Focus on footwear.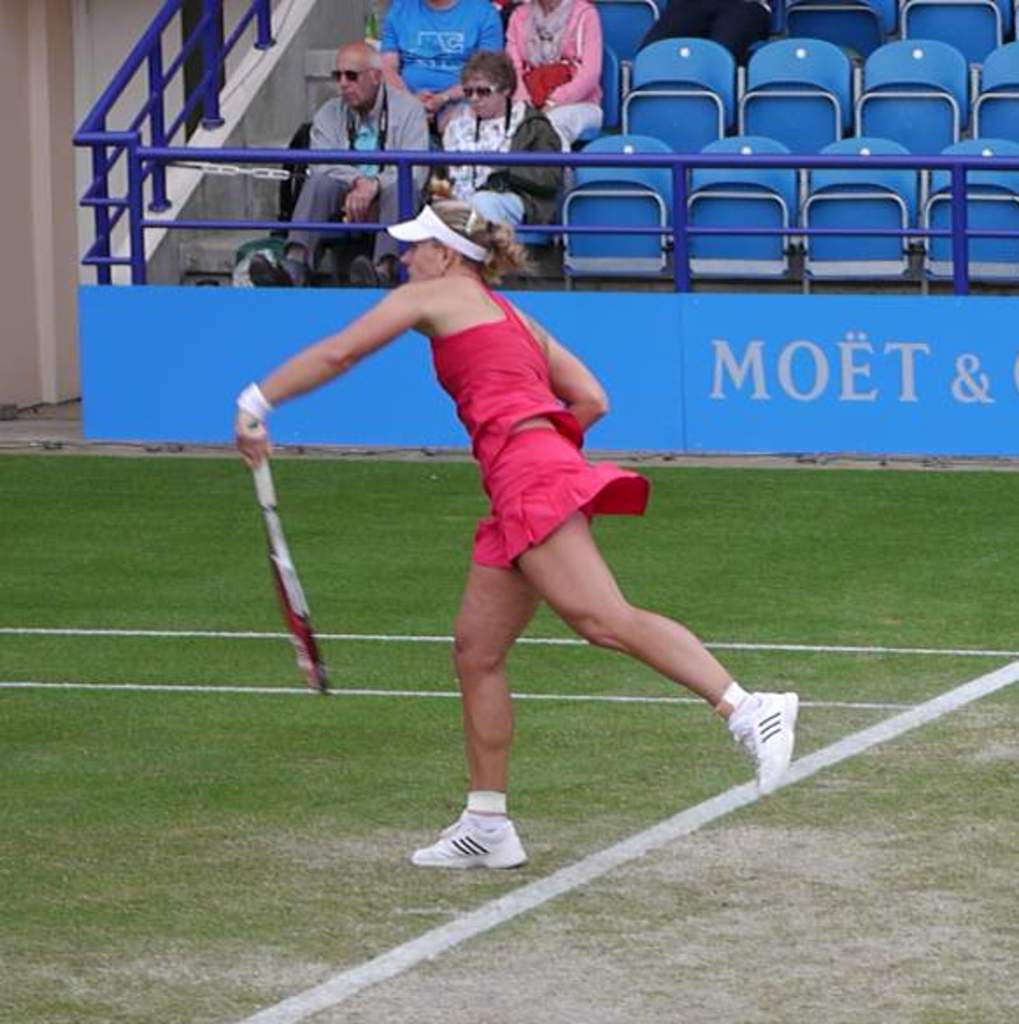
Focused at <bbox>251, 251, 293, 288</bbox>.
